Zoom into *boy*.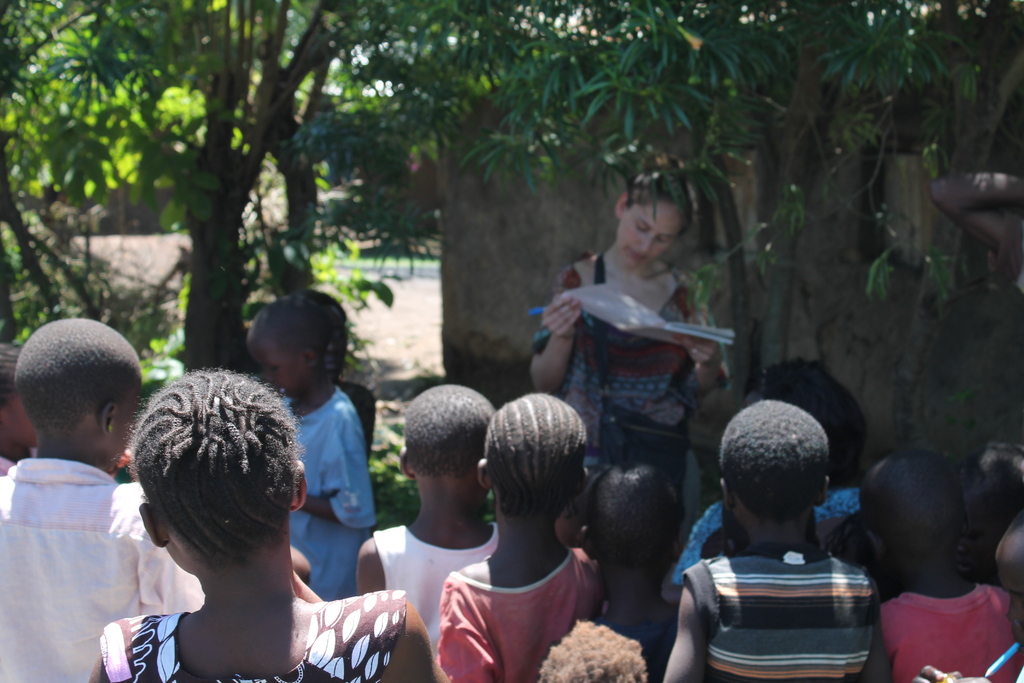
Zoom target: box=[358, 381, 505, 661].
